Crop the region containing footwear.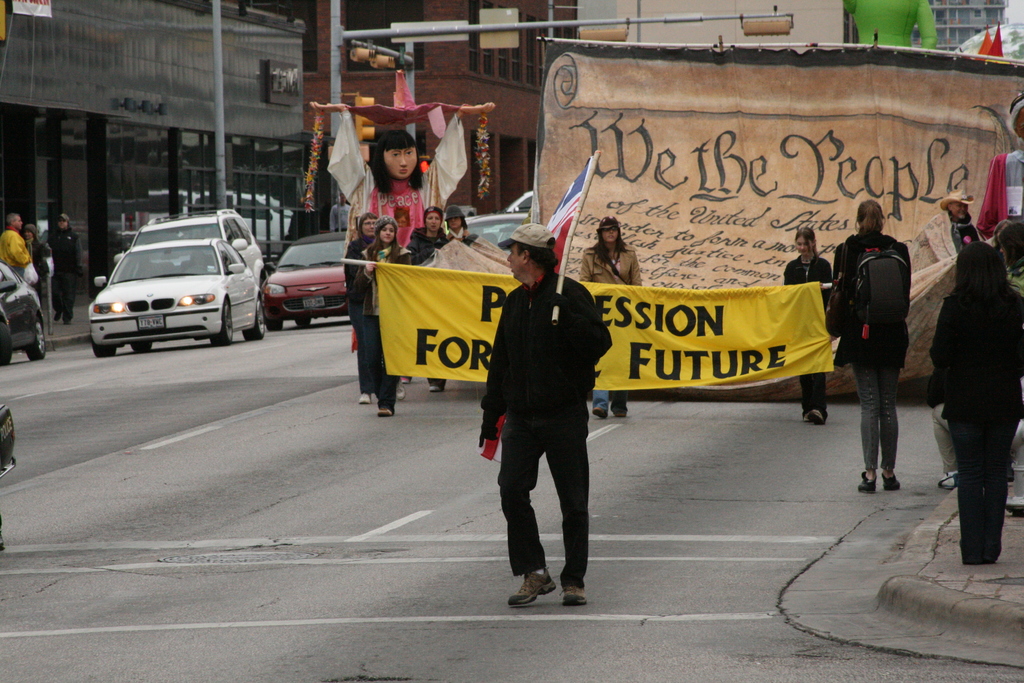
Crop region: <region>938, 471, 959, 487</region>.
